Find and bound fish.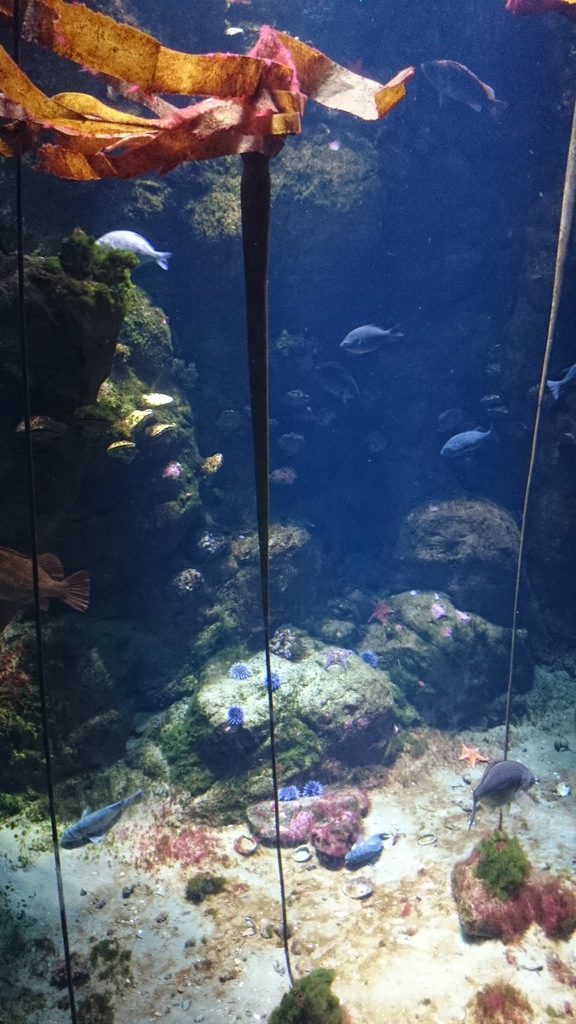
Bound: 361/597/394/625.
